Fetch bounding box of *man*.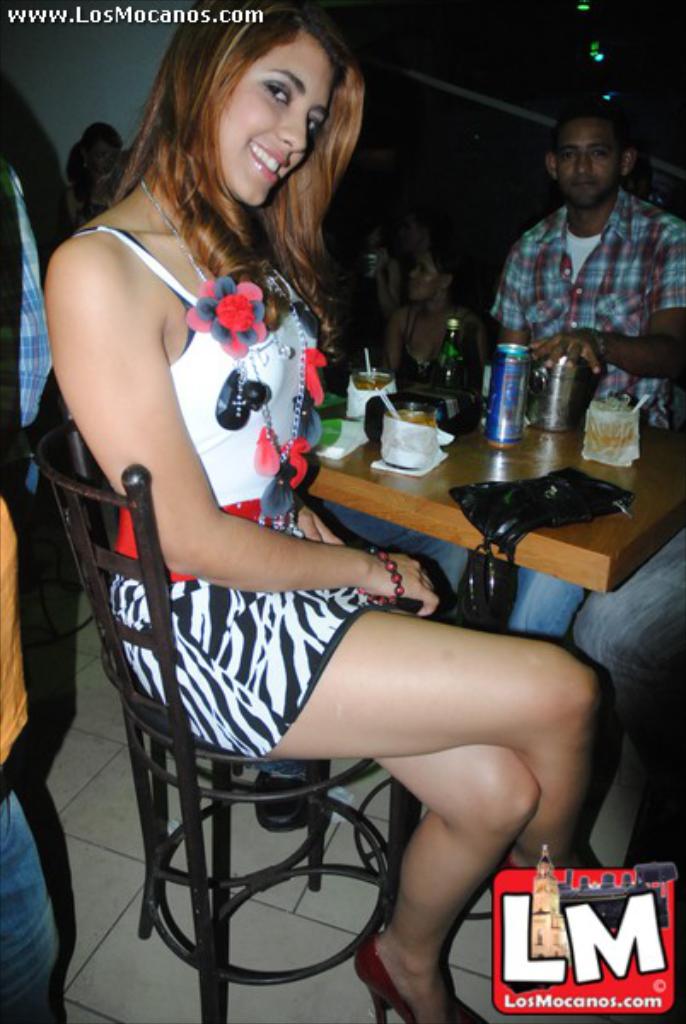
Bbox: <region>497, 97, 667, 338</region>.
